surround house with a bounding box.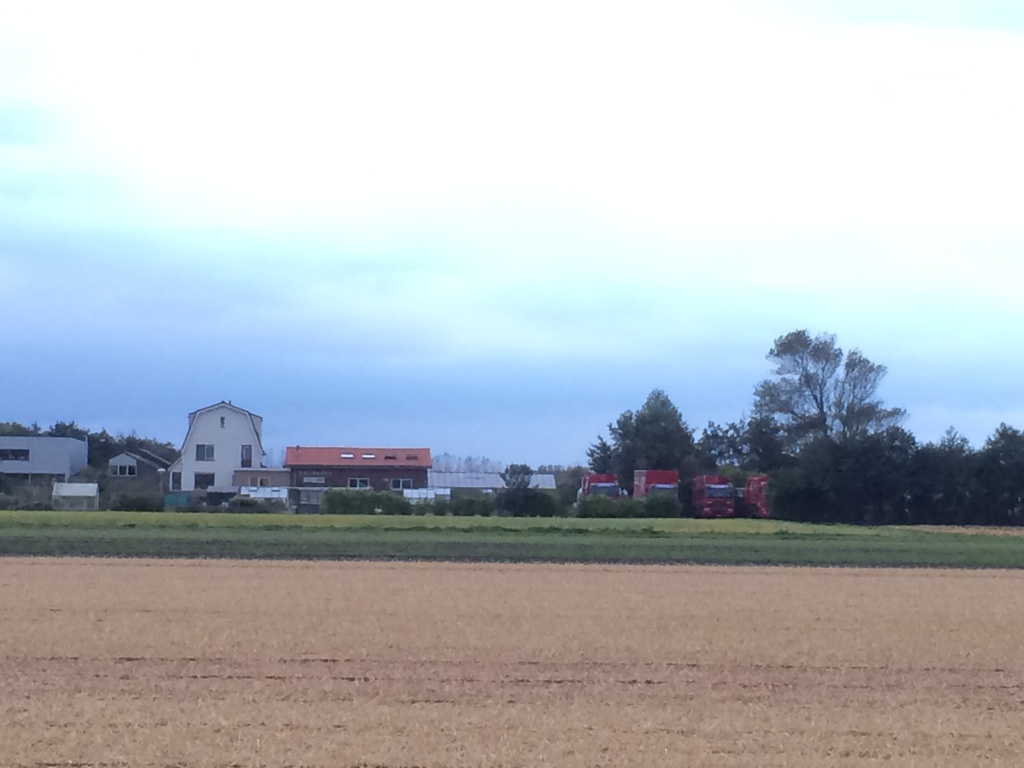
[left=0, top=426, right=92, bottom=508].
